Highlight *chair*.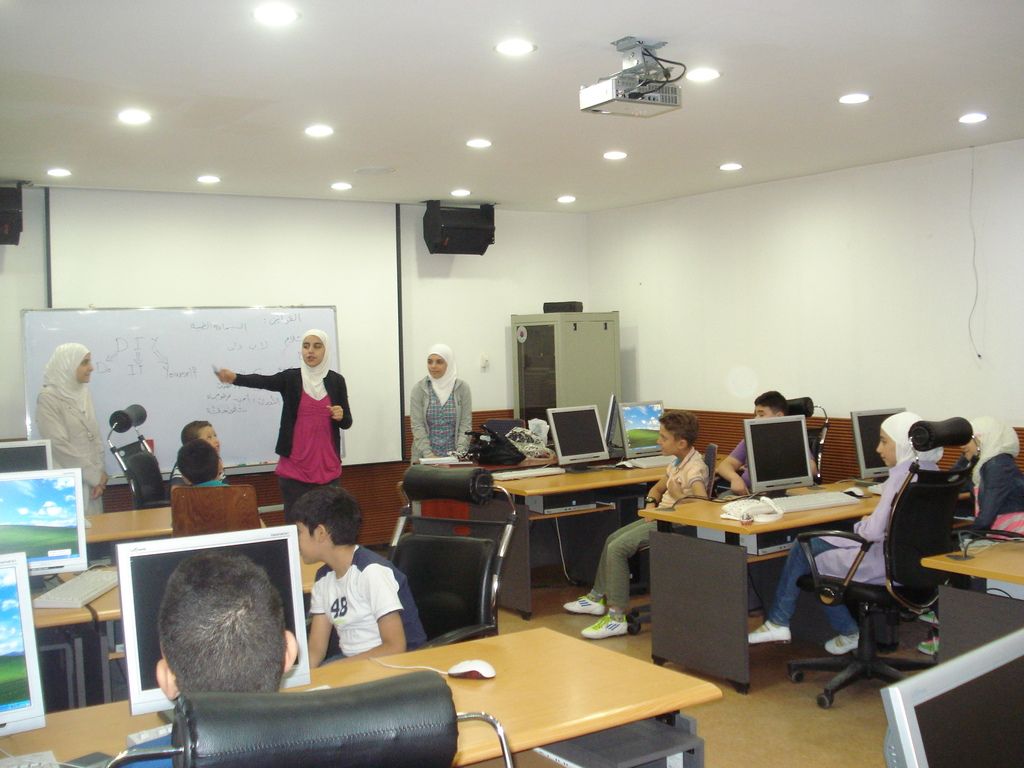
Highlighted region: x1=102, y1=404, x2=173, y2=511.
